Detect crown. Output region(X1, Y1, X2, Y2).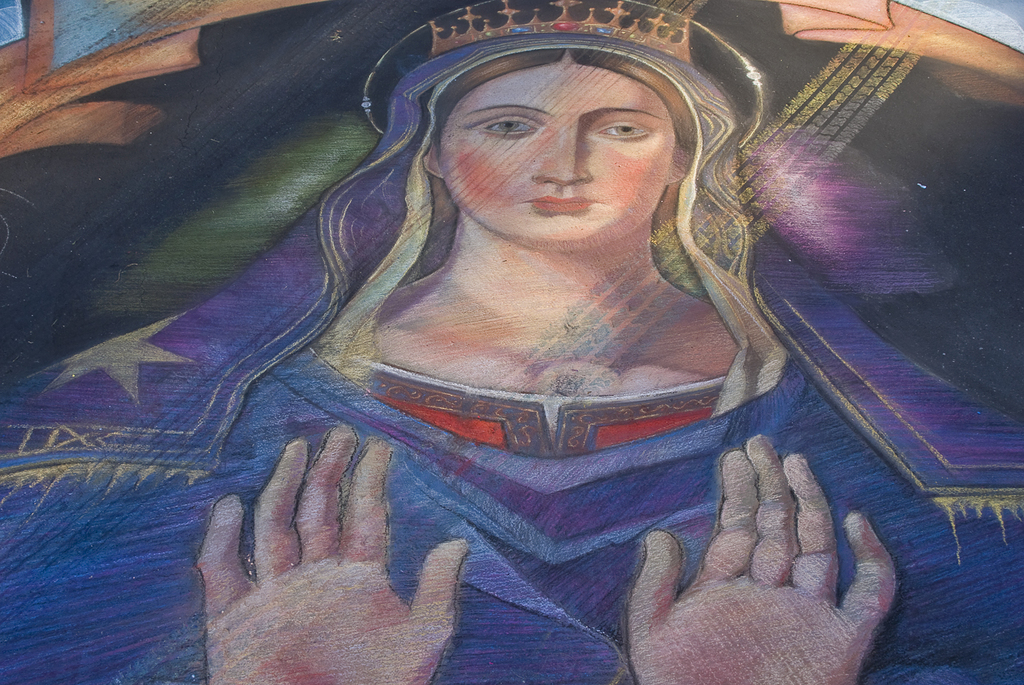
region(432, 1, 695, 62).
